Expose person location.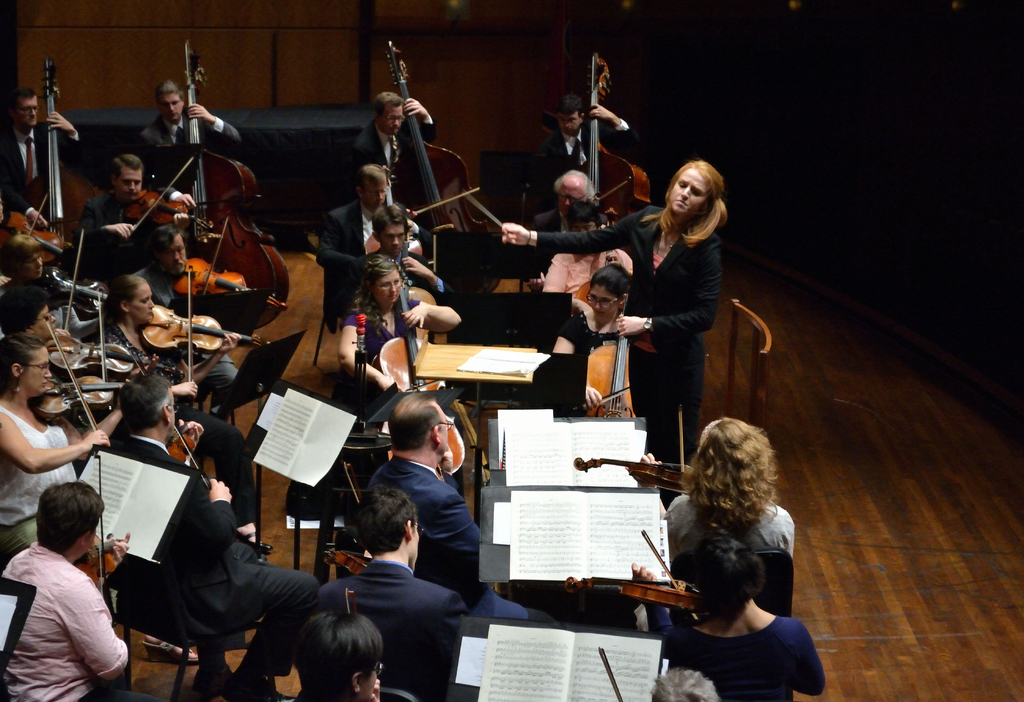
Exposed at bbox(500, 159, 729, 455).
